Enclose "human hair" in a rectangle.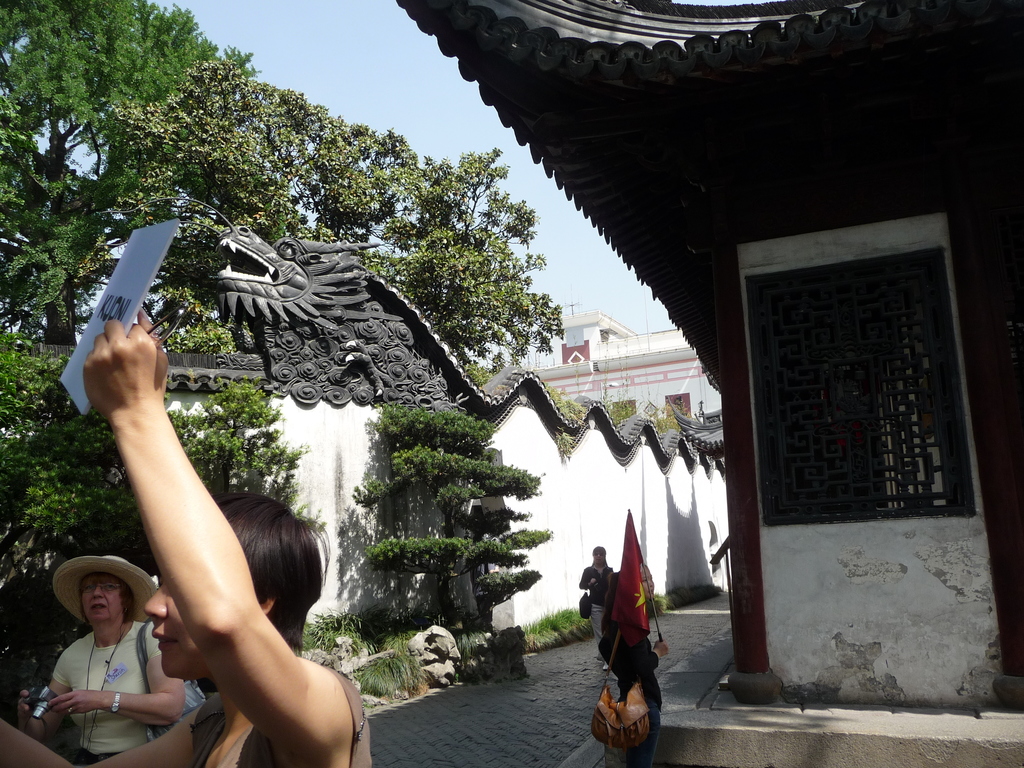
[78,573,134,625].
